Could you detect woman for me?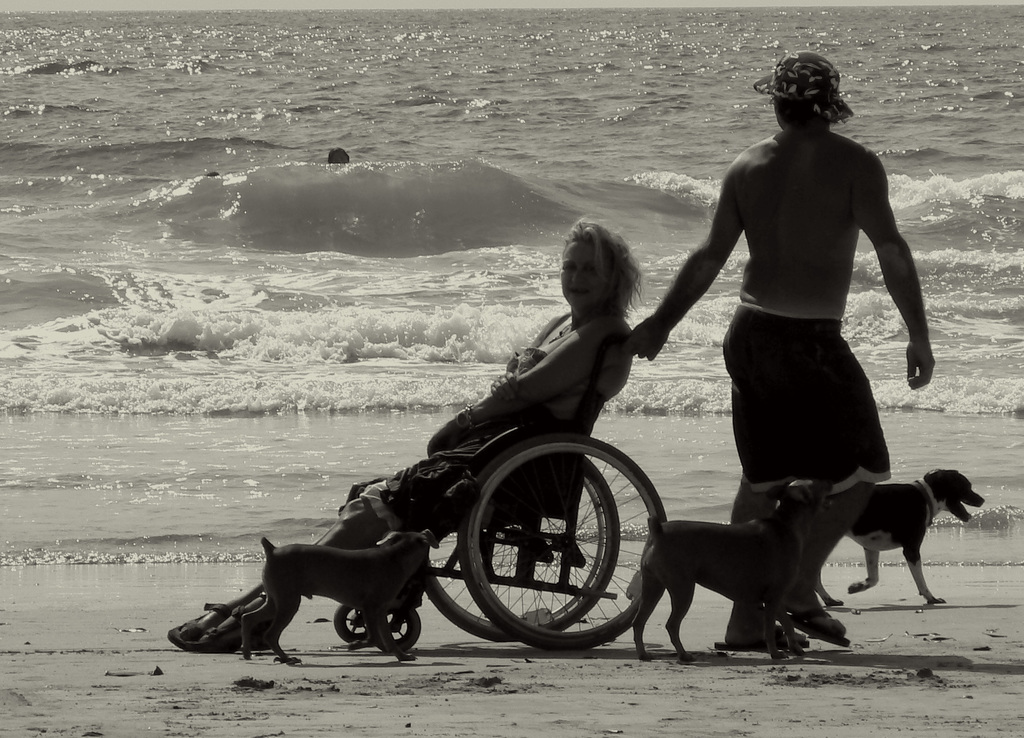
Detection result: x1=170, y1=215, x2=640, y2=641.
